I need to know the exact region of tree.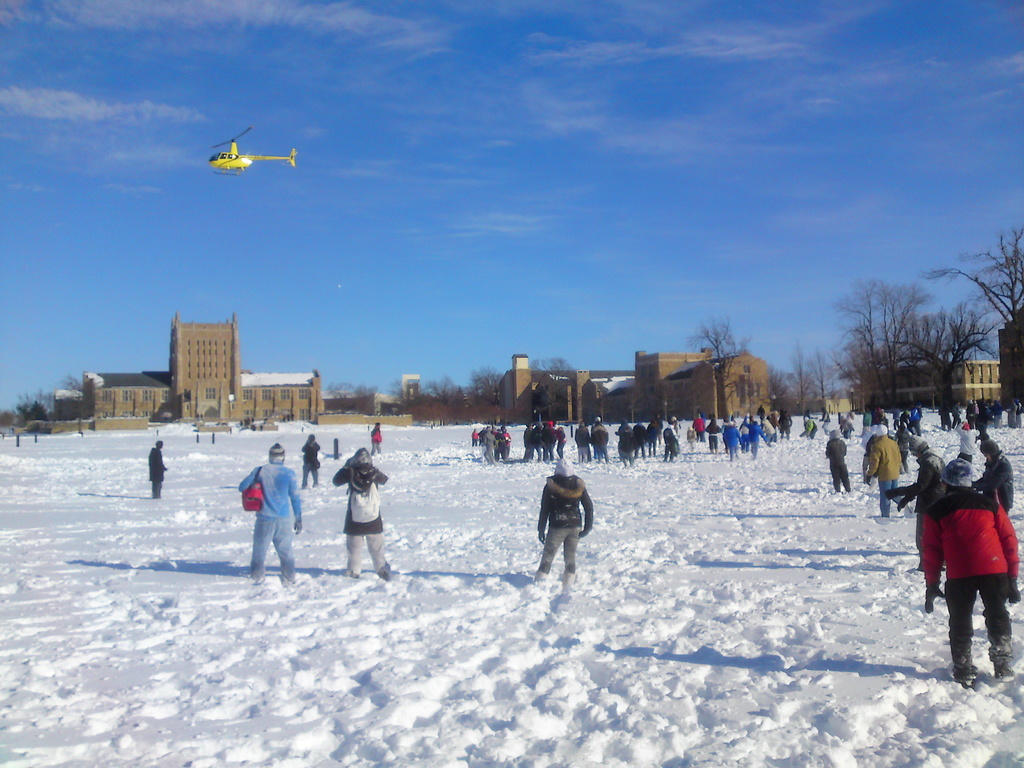
Region: (26,399,45,434).
